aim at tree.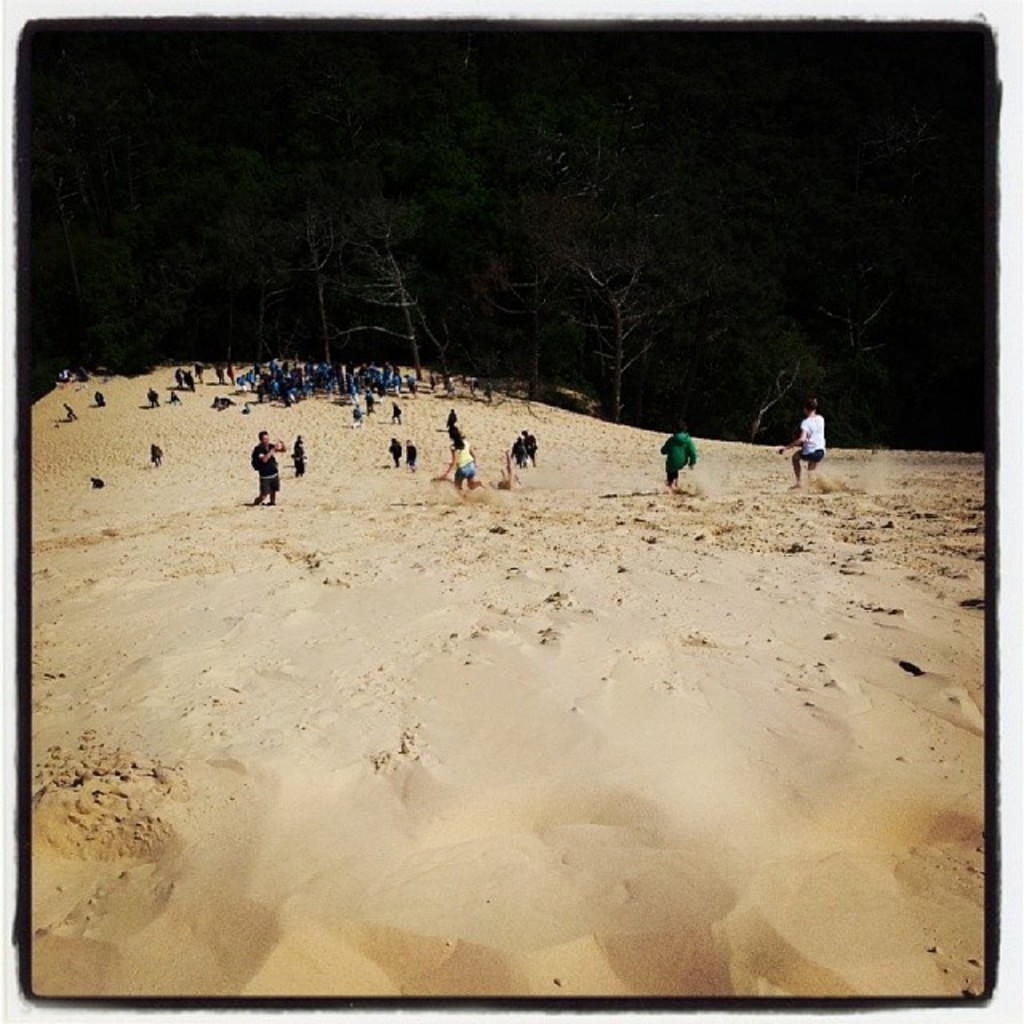
Aimed at pyautogui.locateOnScreen(749, 283, 886, 435).
